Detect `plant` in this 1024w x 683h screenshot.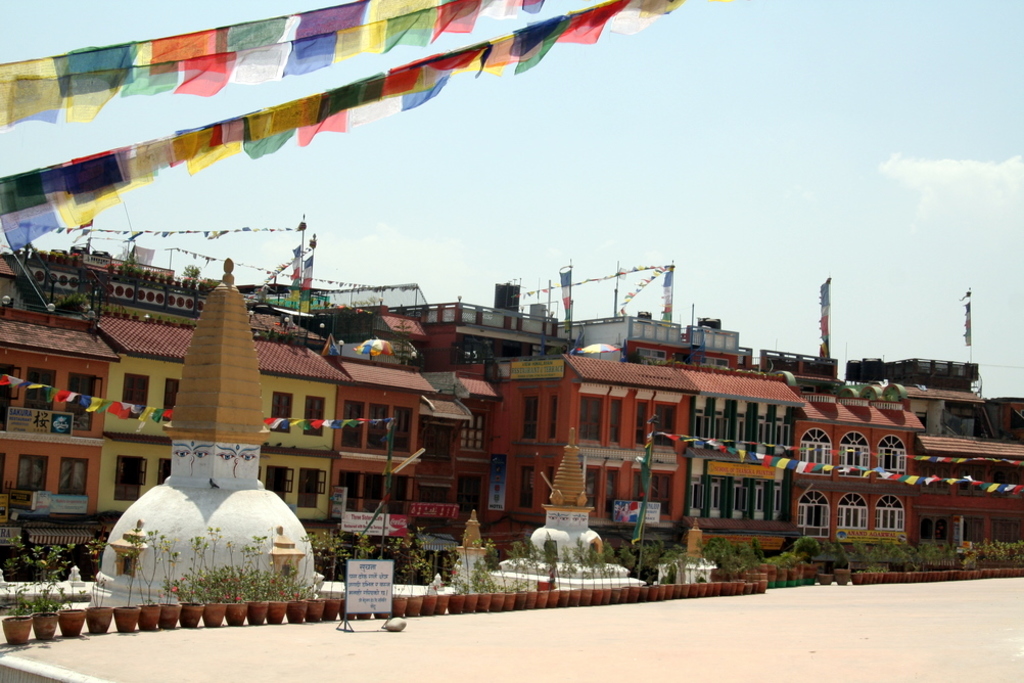
Detection: box=[525, 533, 544, 607].
